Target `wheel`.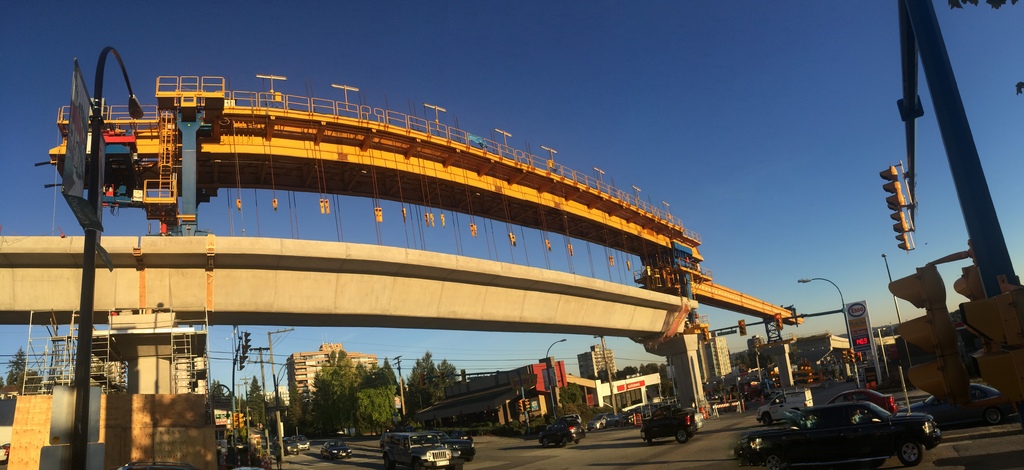
Target region: (412,460,422,469).
